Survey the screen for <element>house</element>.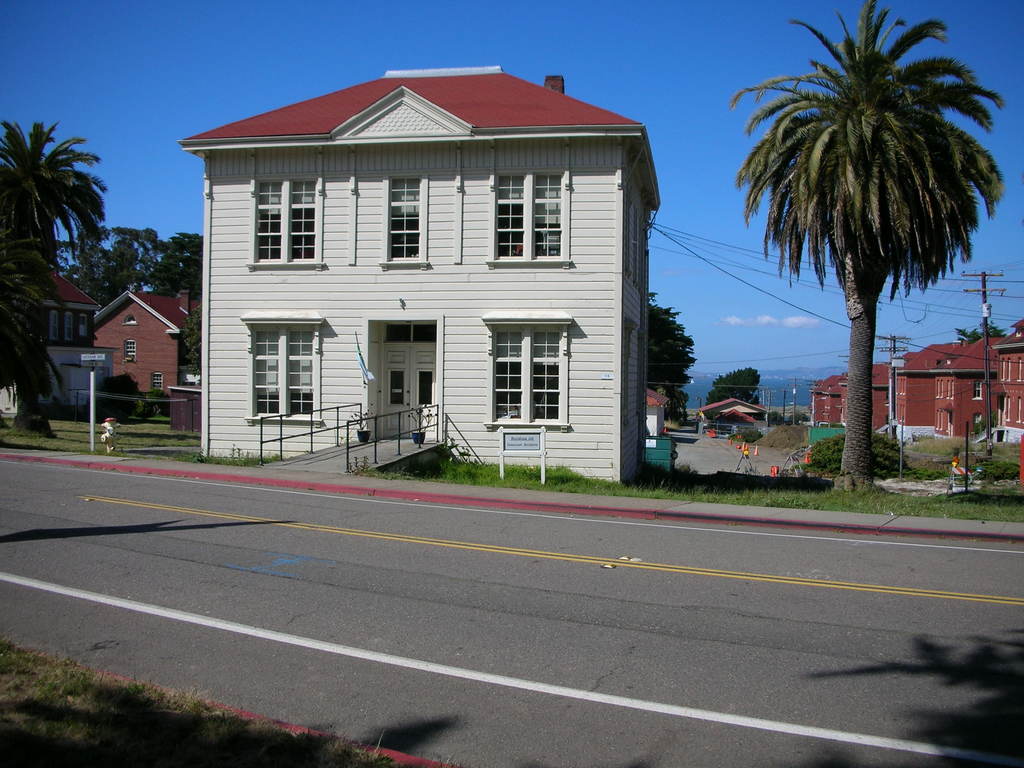
Survey found: 813 379 847 446.
